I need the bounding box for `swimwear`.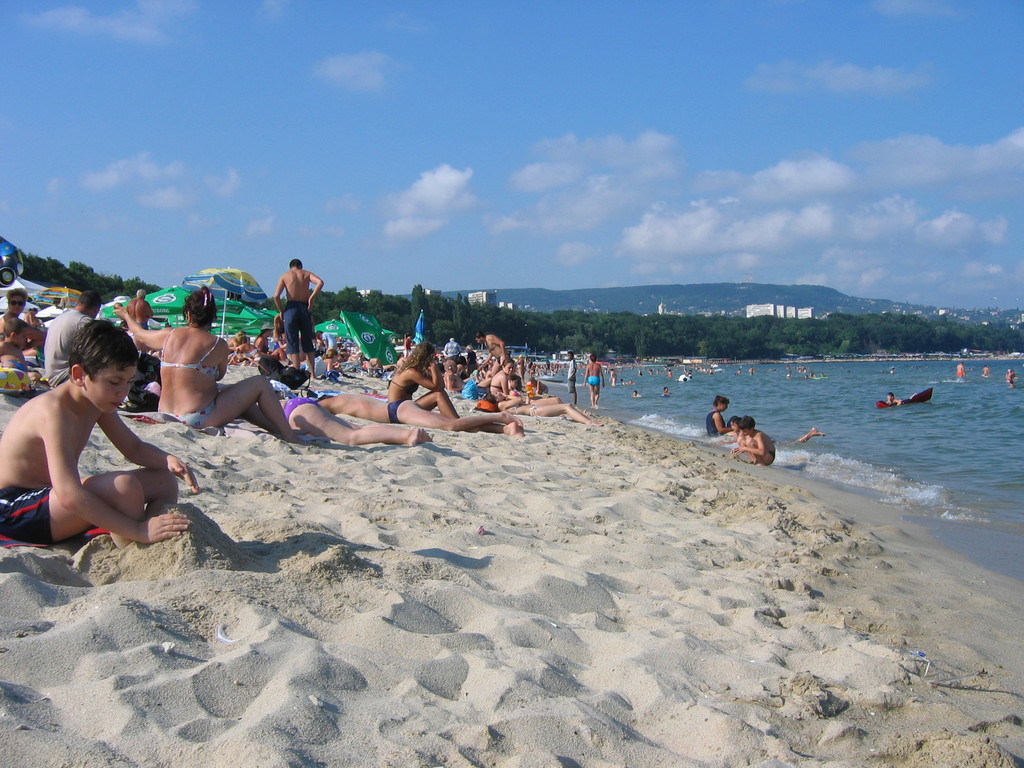
Here it is: left=382, top=396, right=402, bottom=424.
